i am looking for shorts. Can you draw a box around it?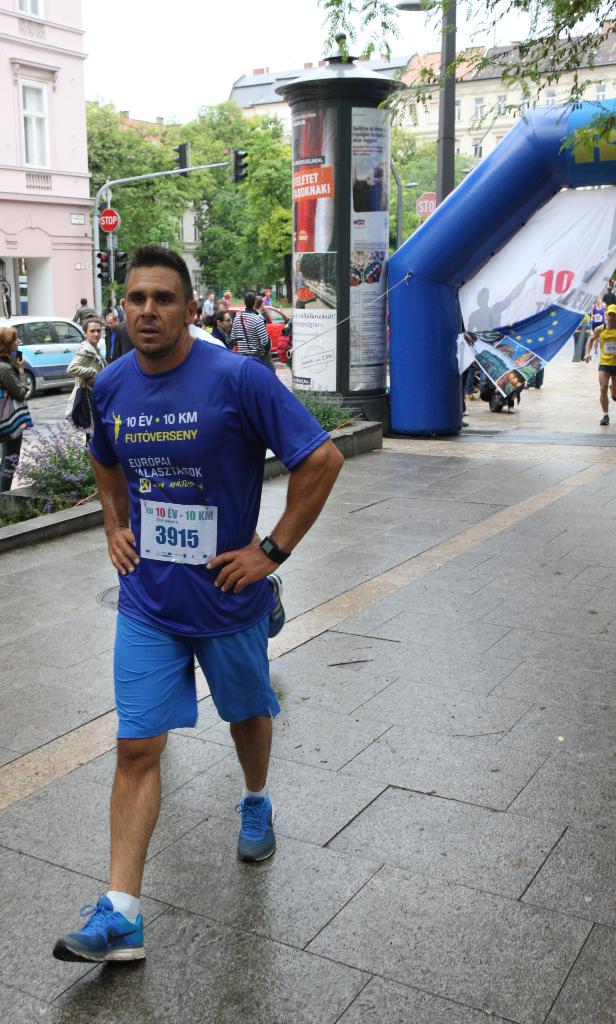
Sure, the bounding box is (595,364,615,378).
